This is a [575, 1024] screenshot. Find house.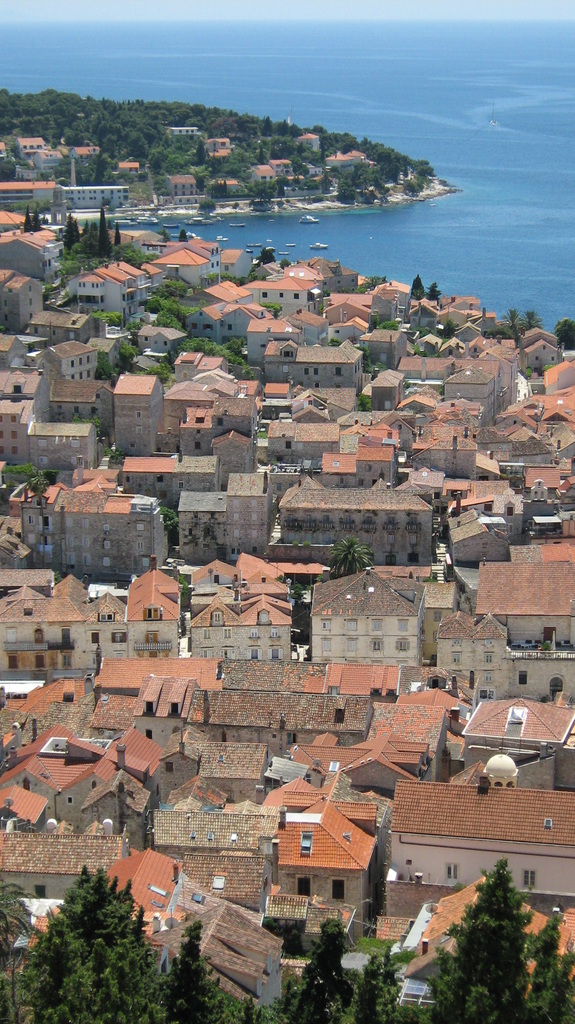
Bounding box: bbox=(305, 561, 444, 664).
